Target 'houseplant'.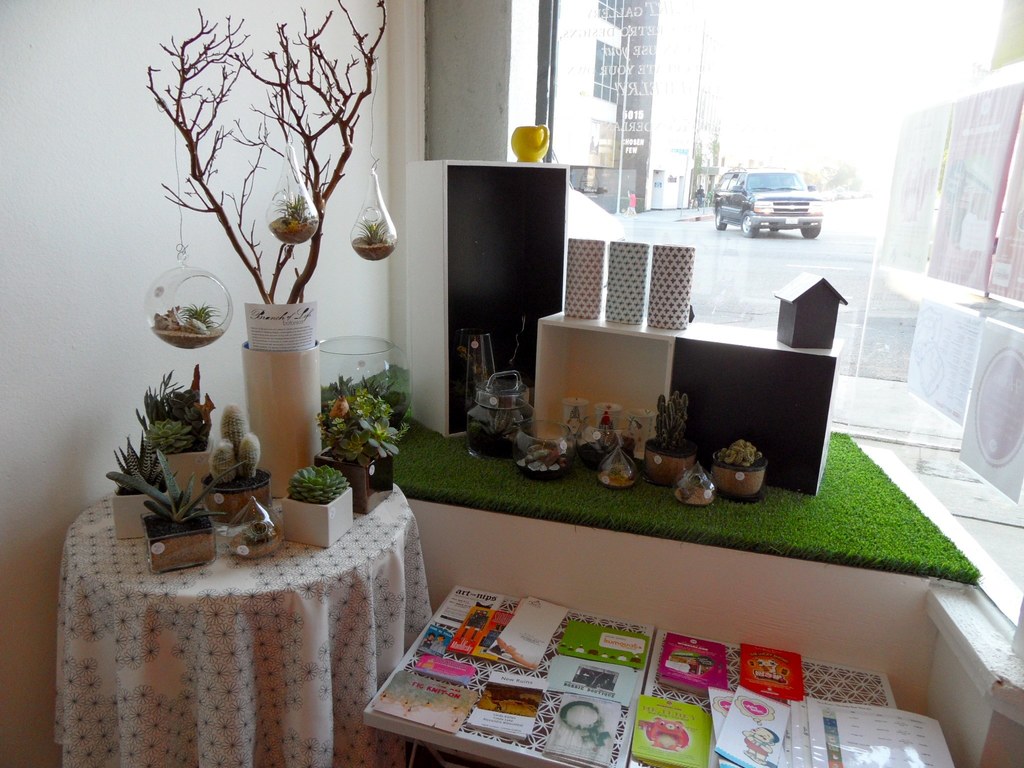
Target region: detection(283, 463, 360, 550).
